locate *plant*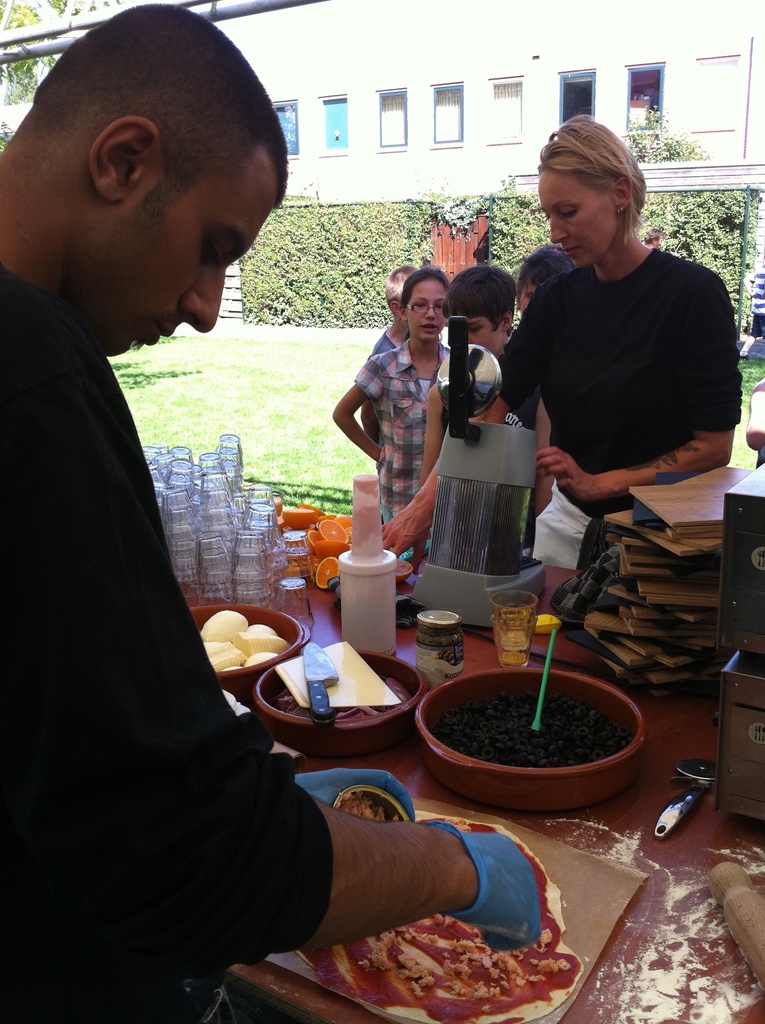
x1=631 y1=102 x2=713 y2=157
